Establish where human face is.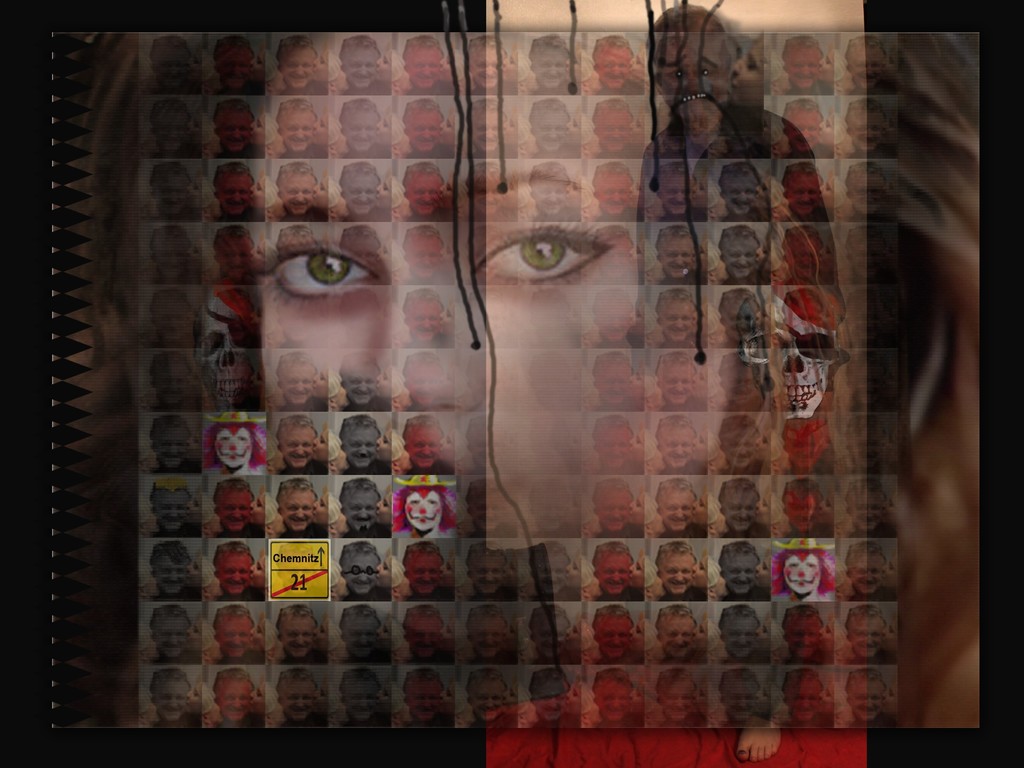
Established at left=404, top=42, right=442, bottom=90.
